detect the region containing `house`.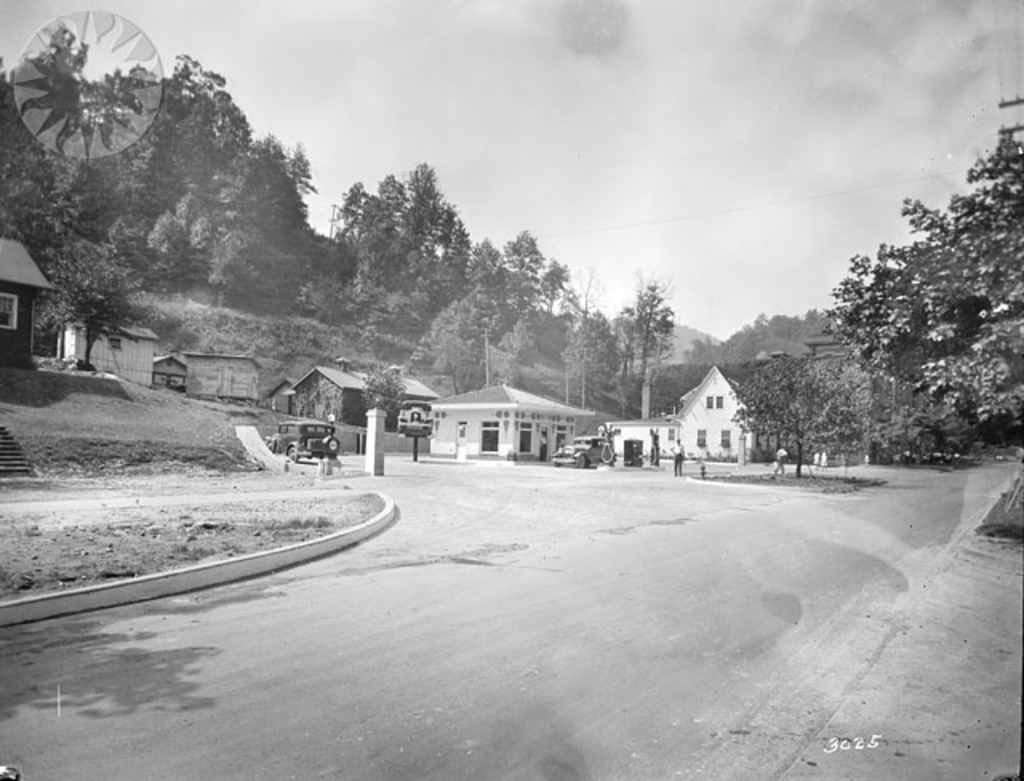
<region>61, 302, 157, 387</region>.
